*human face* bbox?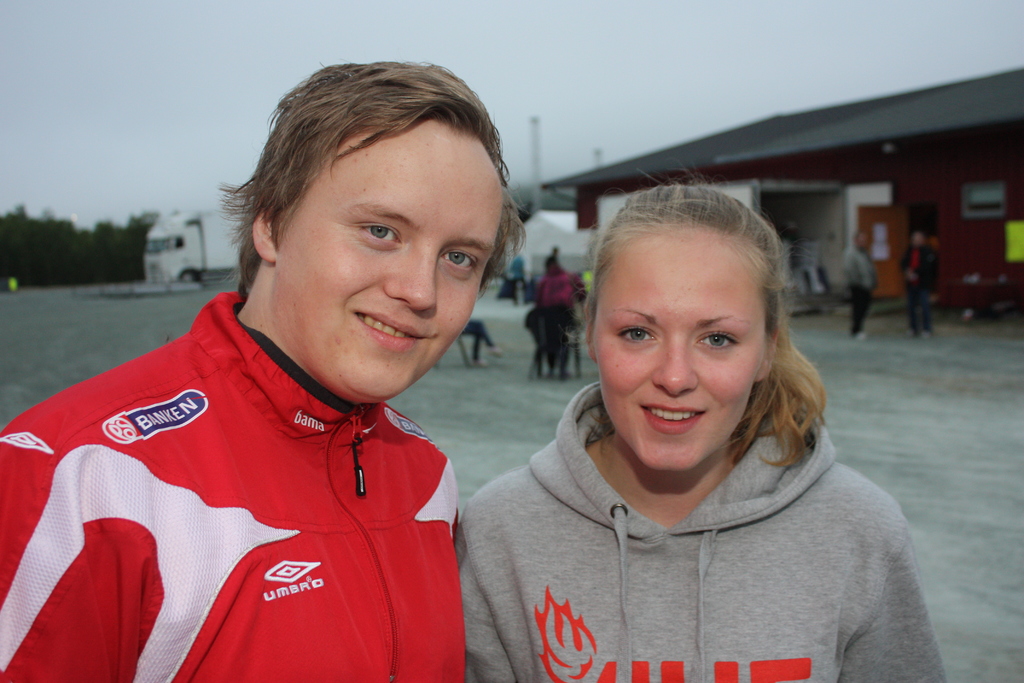
bbox=(276, 122, 504, 400)
